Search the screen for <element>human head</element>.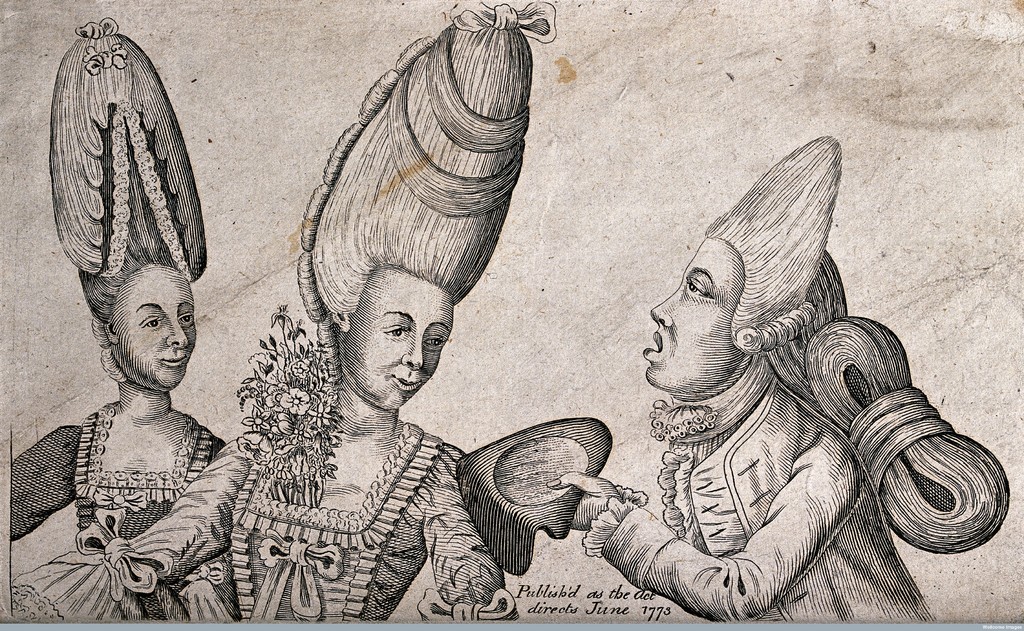
Found at bbox=[634, 233, 757, 404].
